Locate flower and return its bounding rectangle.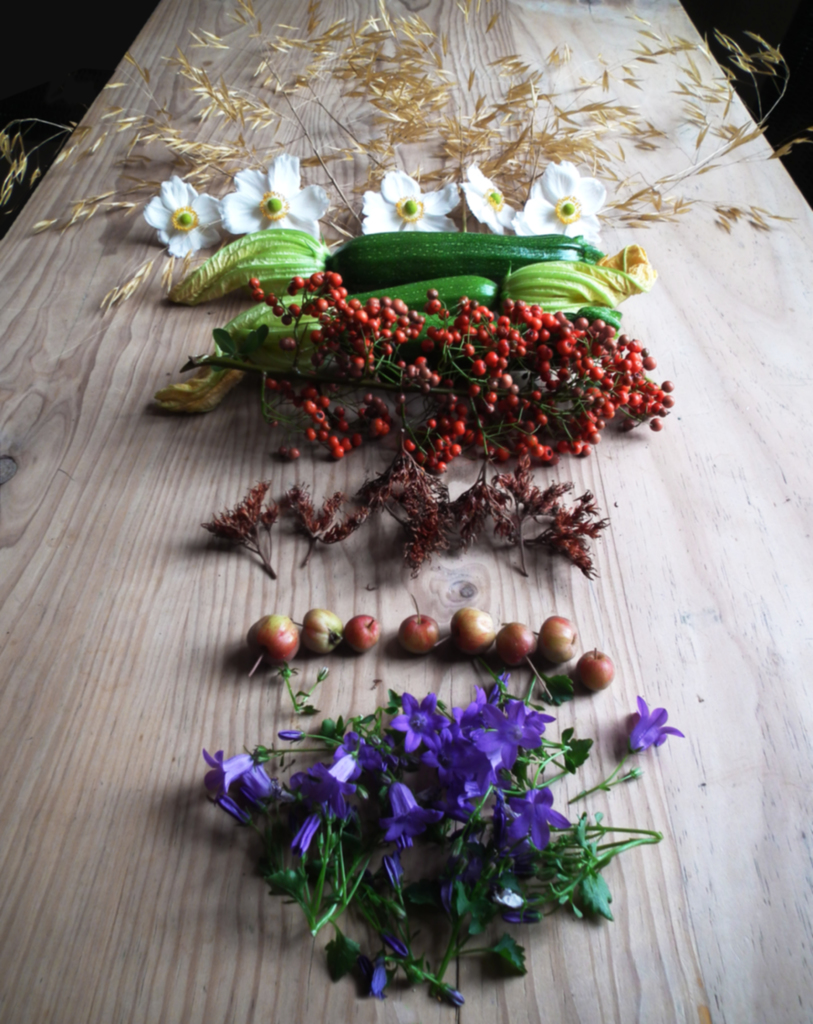
locate(461, 158, 519, 232).
